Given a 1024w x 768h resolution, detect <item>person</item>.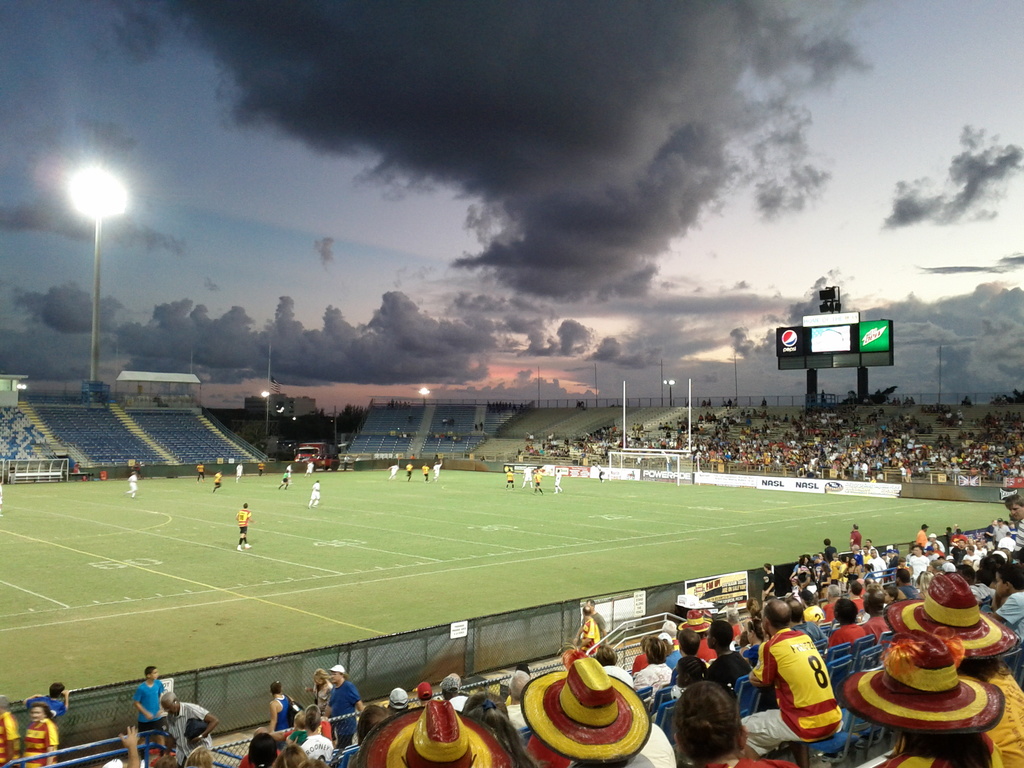
{"left": 236, "top": 465, "right": 242, "bottom": 482}.
